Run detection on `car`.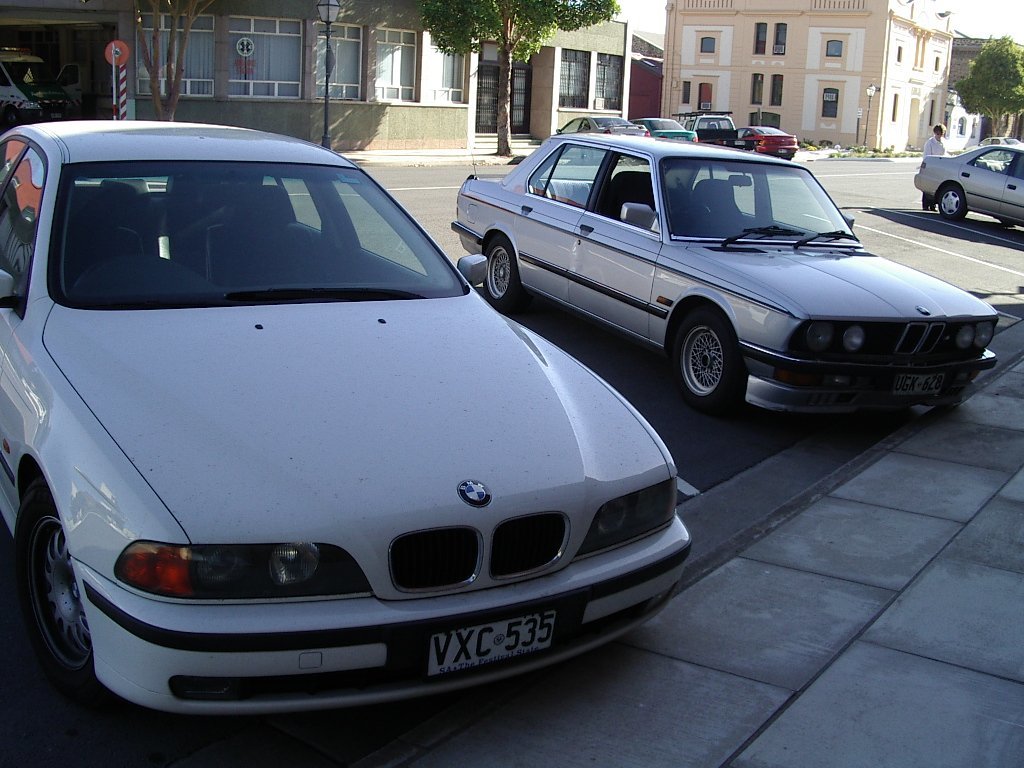
Result: crop(739, 127, 798, 159).
